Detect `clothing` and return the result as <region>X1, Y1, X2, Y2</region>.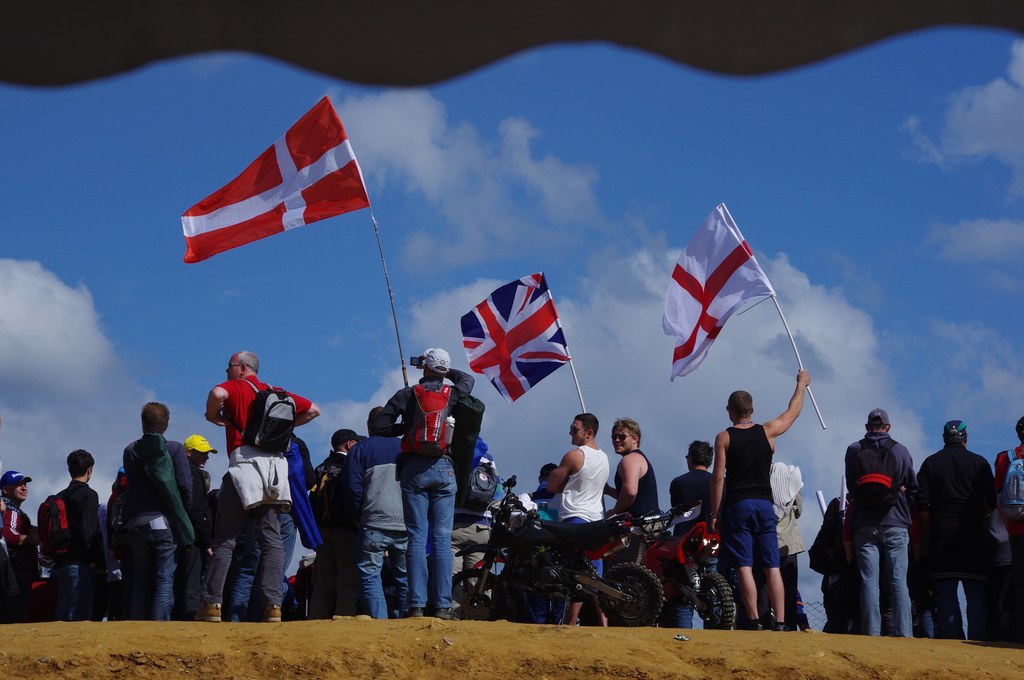
<region>0, 492, 40, 591</region>.
